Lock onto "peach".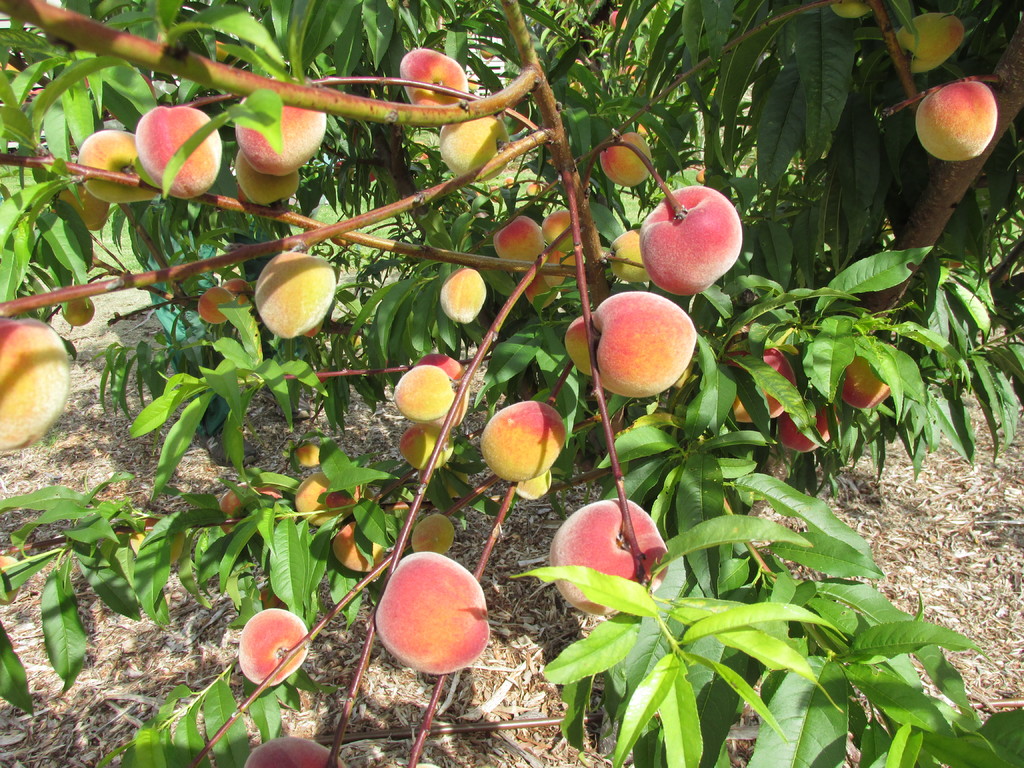
Locked: 732,351,799,426.
